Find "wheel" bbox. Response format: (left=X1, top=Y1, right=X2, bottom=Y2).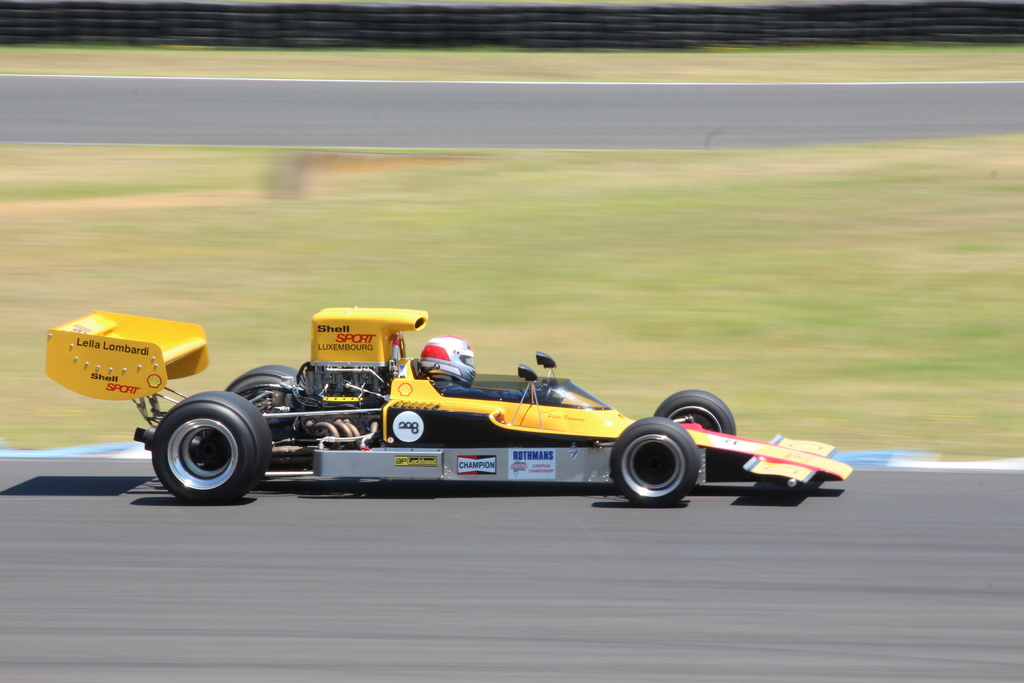
(left=657, top=388, right=738, bottom=434).
